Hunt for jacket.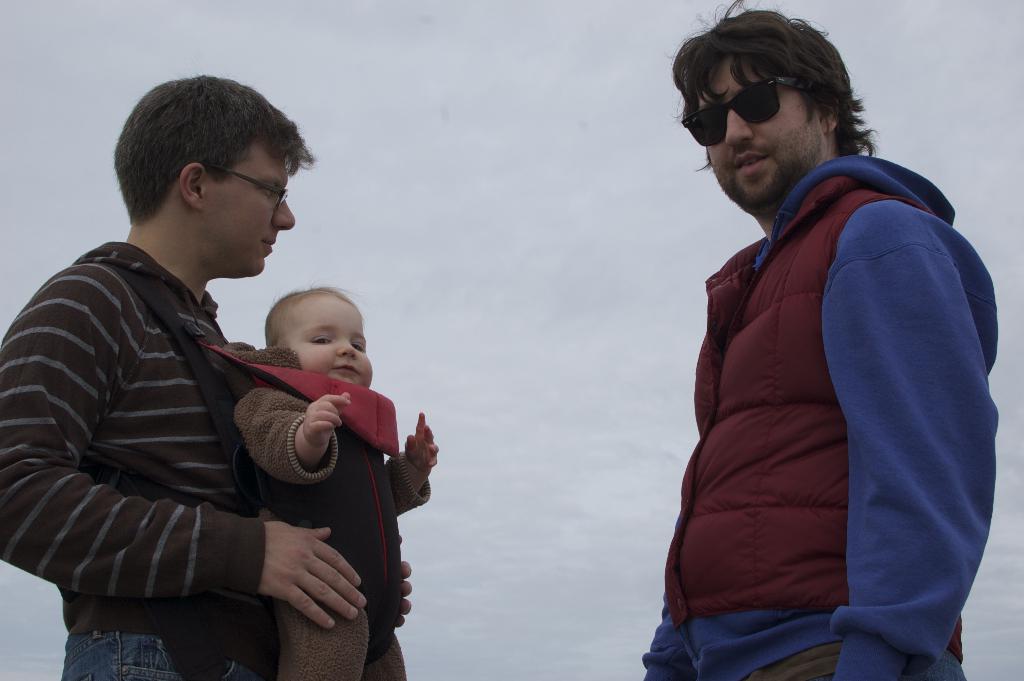
Hunted down at crop(653, 213, 989, 652).
